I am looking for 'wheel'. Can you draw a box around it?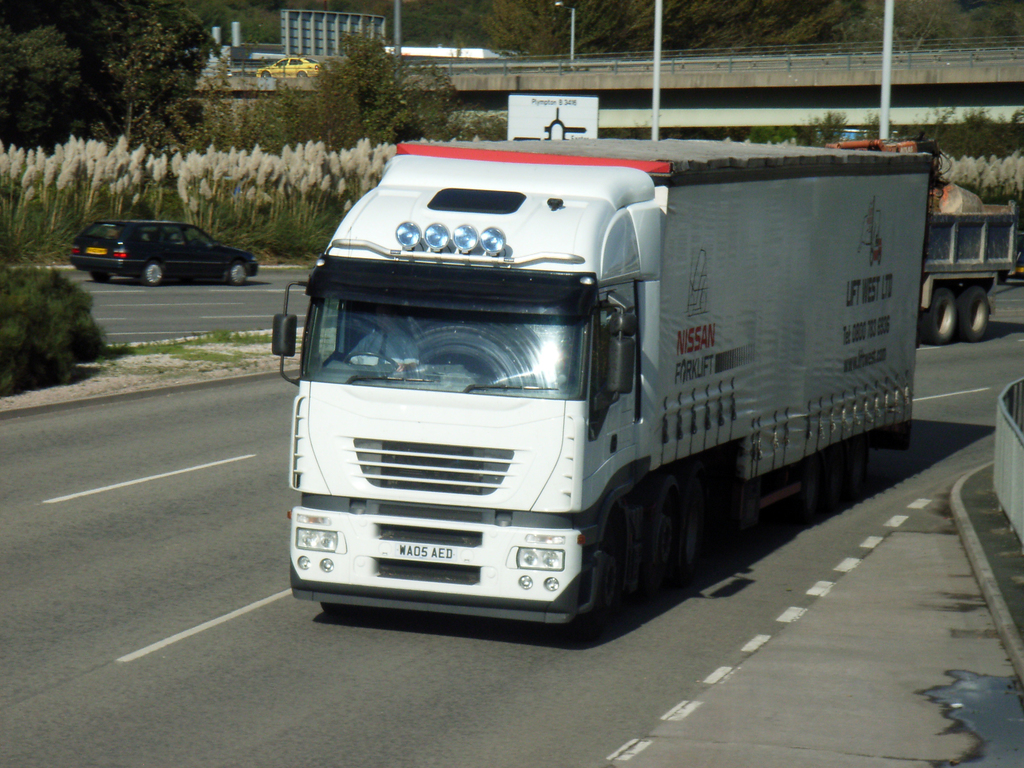
Sure, the bounding box is (left=797, top=459, right=823, bottom=520).
